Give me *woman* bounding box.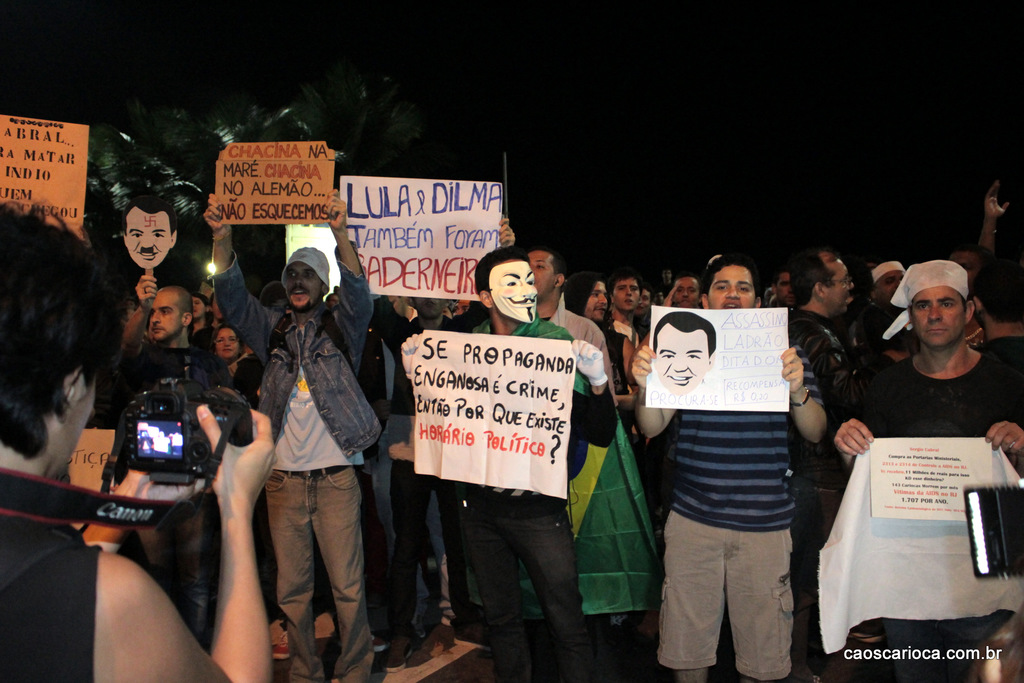
(left=439, top=305, right=454, bottom=319).
